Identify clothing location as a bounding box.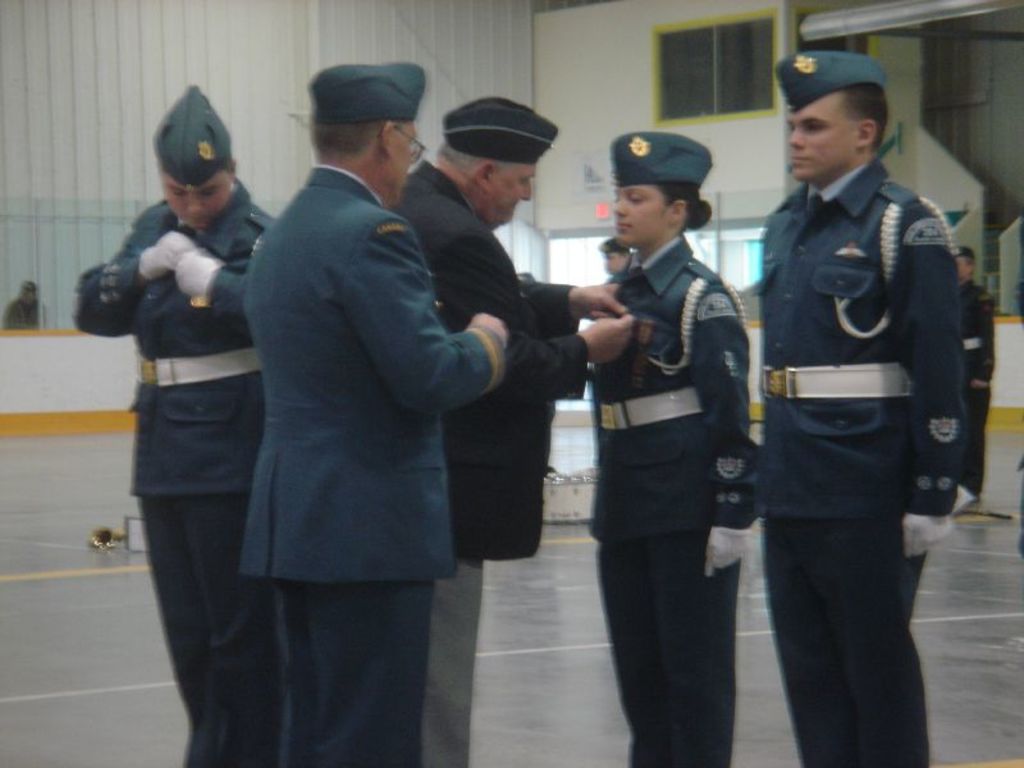
(left=241, top=157, right=499, bottom=767).
